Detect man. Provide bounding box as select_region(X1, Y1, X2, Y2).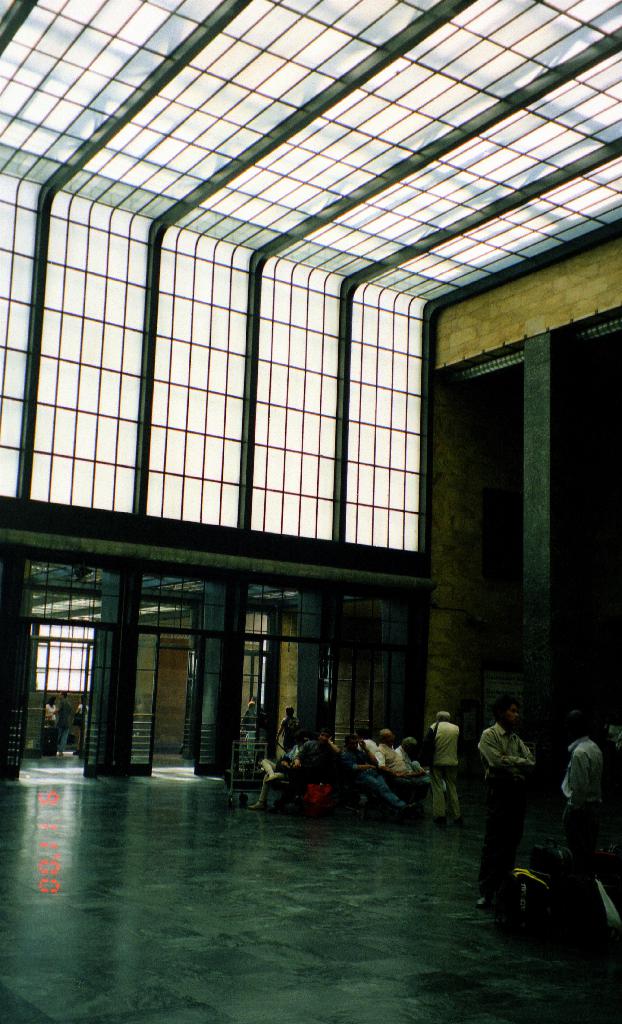
select_region(355, 722, 378, 750).
